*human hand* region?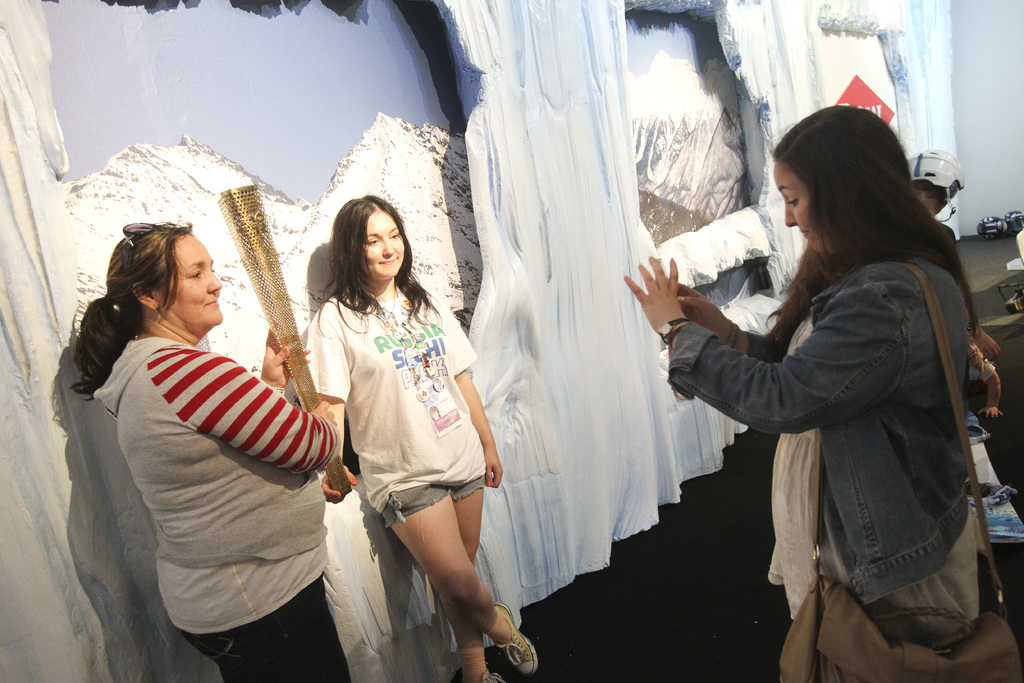
(322,461,358,506)
